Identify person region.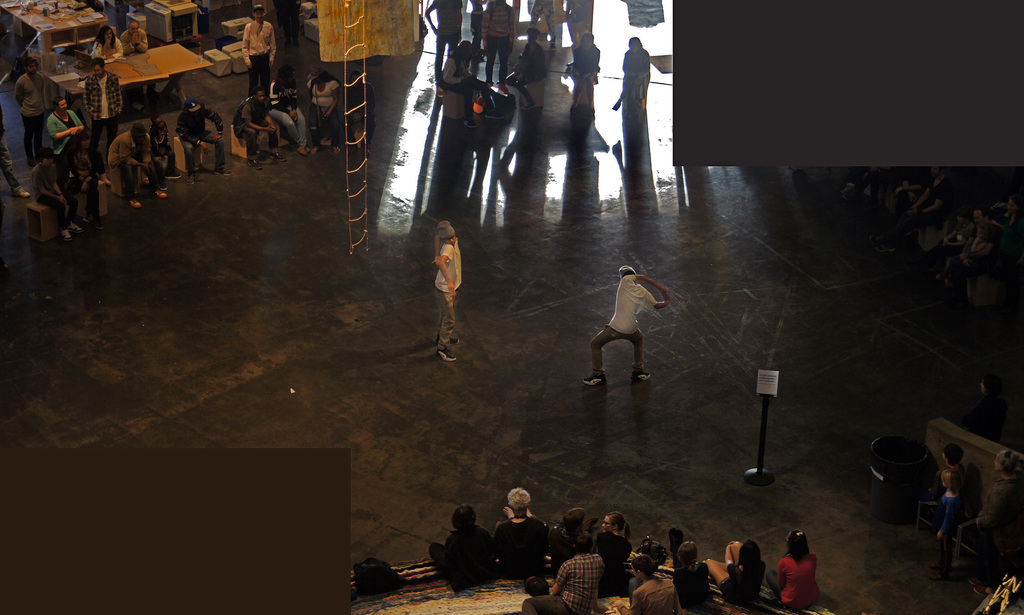
Region: <box>430,213,465,360</box>.
